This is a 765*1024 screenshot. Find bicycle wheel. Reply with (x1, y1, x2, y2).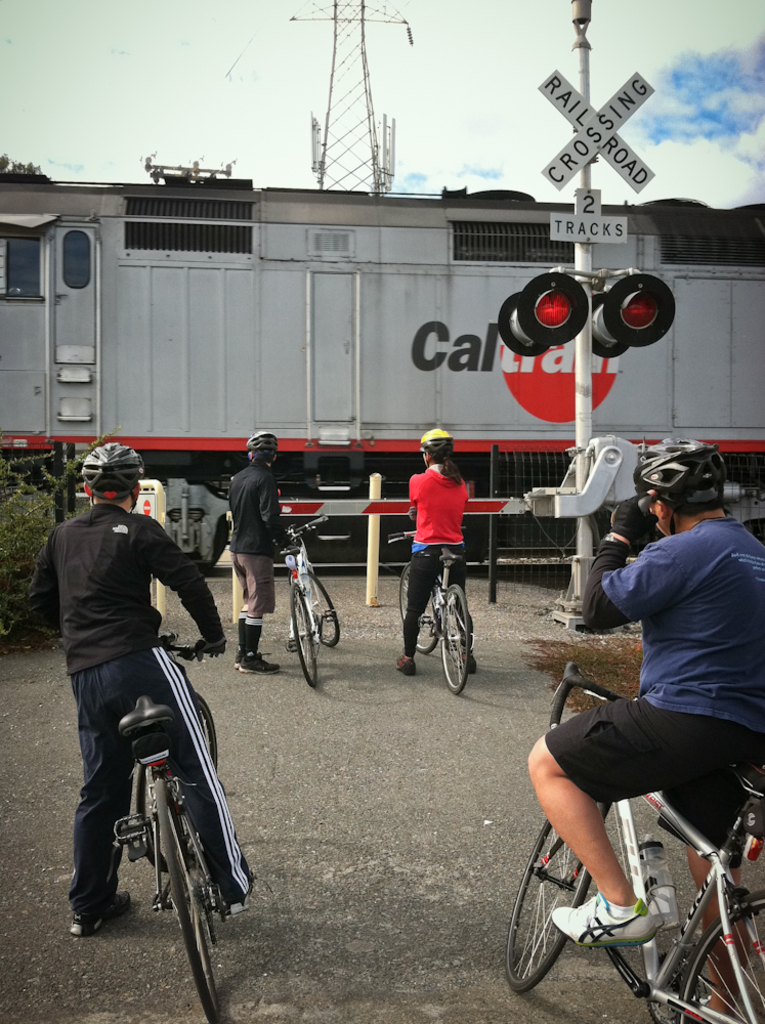
(284, 578, 320, 686).
